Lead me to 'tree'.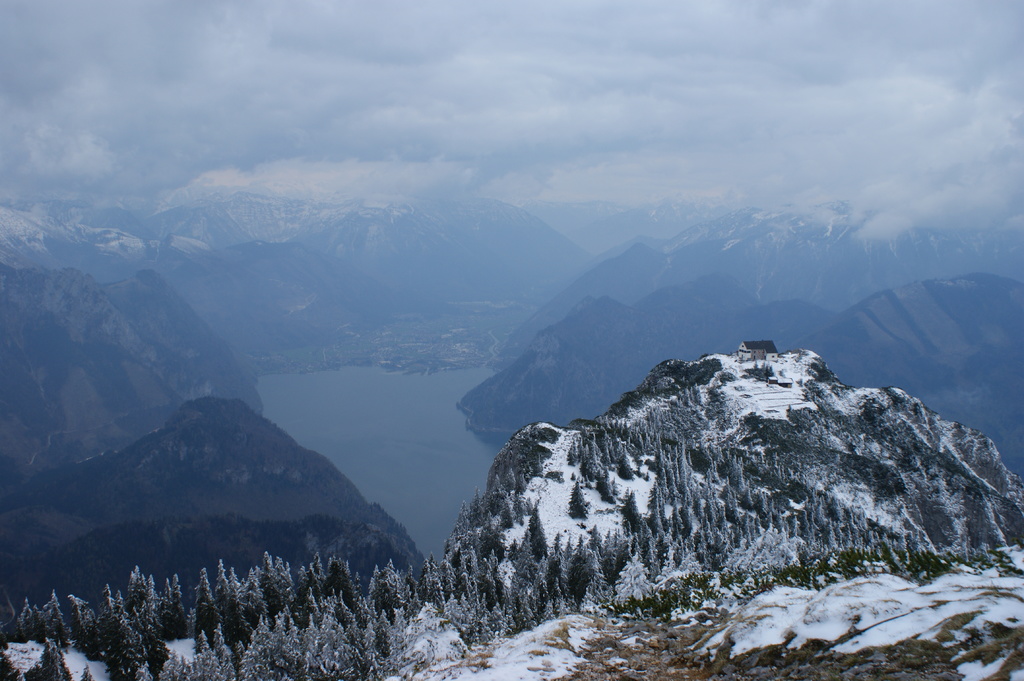
Lead to pyautogui.locateOnScreen(554, 577, 572, 624).
